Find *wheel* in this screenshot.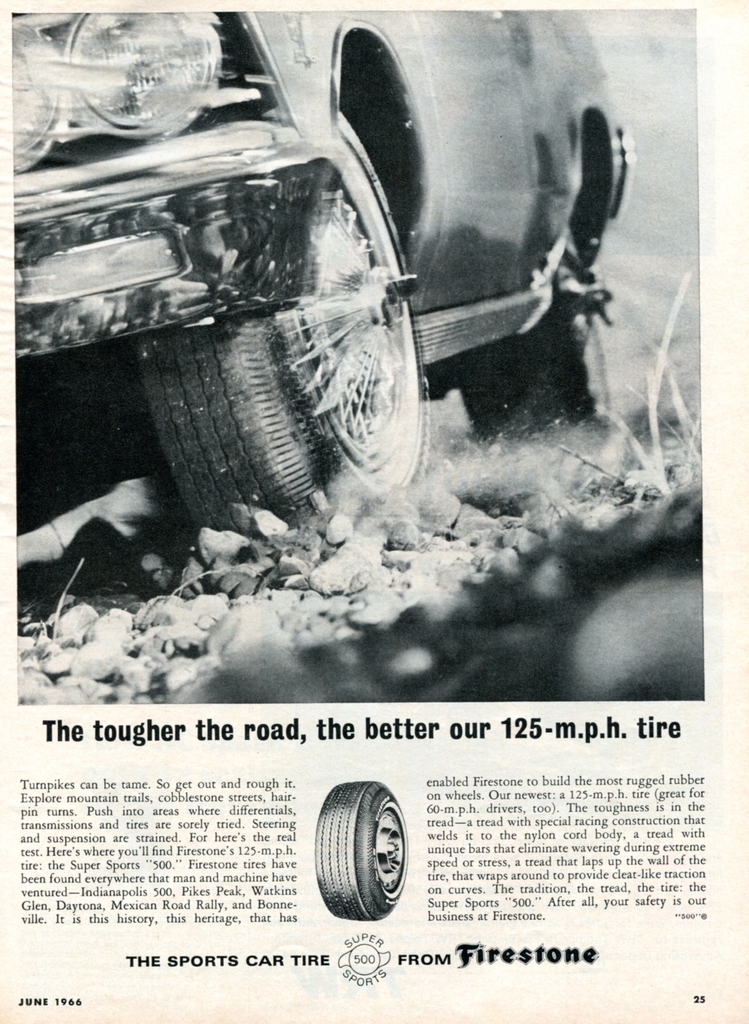
The bounding box for *wheel* is select_region(312, 789, 416, 922).
